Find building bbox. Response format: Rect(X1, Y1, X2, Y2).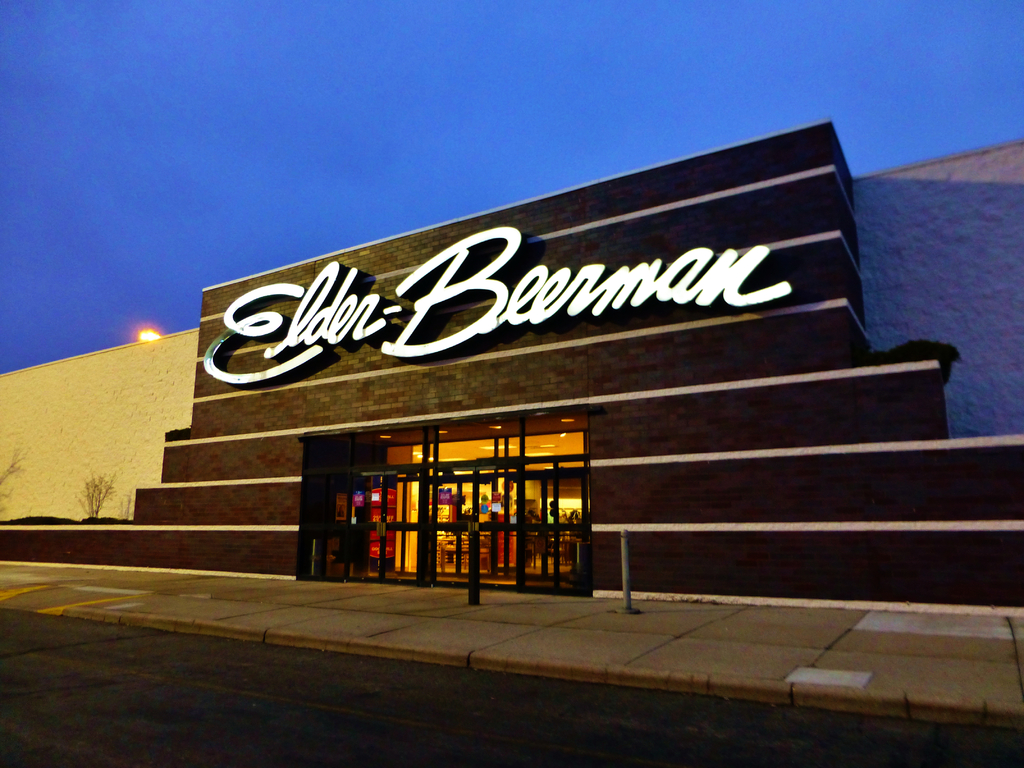
Rect(0, 115, 1021, 608).
